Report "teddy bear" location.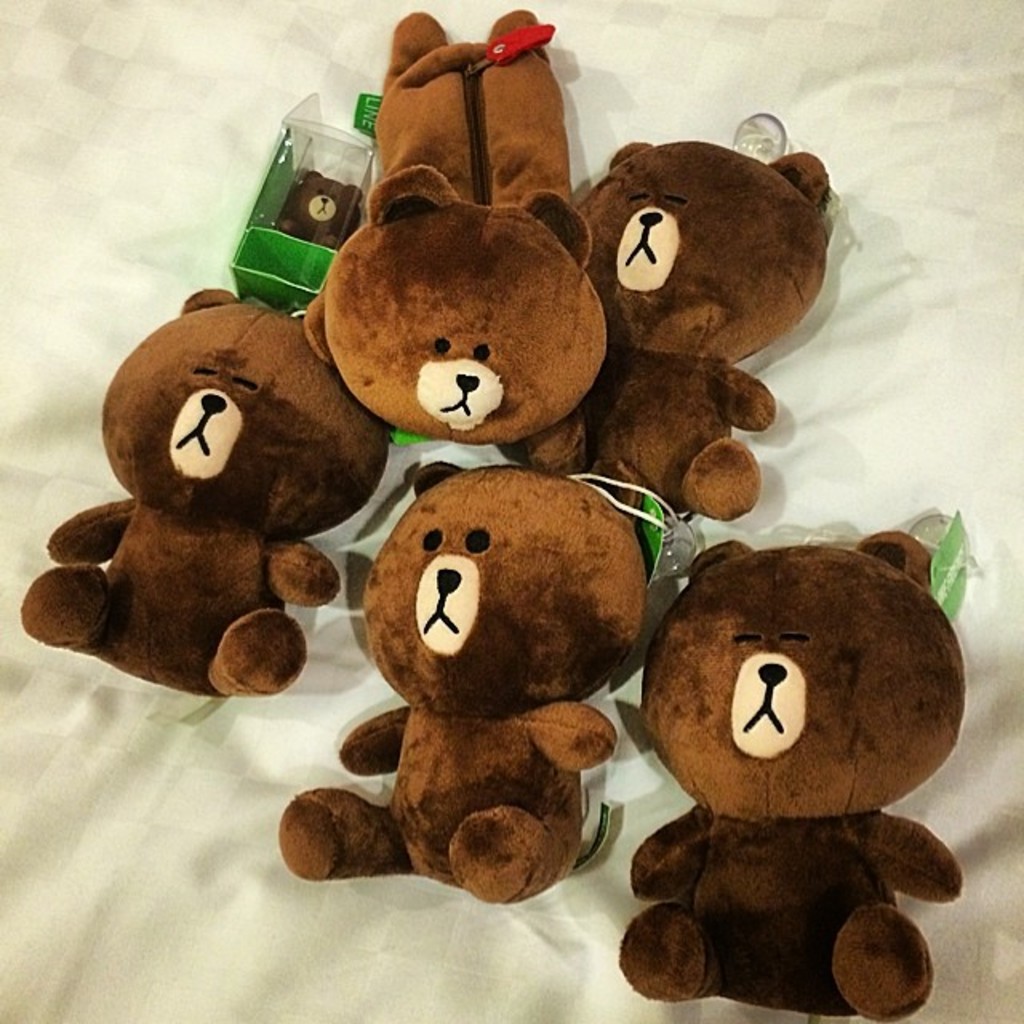
Report: <bbox>270, 454, 653, 912</bbox>.
